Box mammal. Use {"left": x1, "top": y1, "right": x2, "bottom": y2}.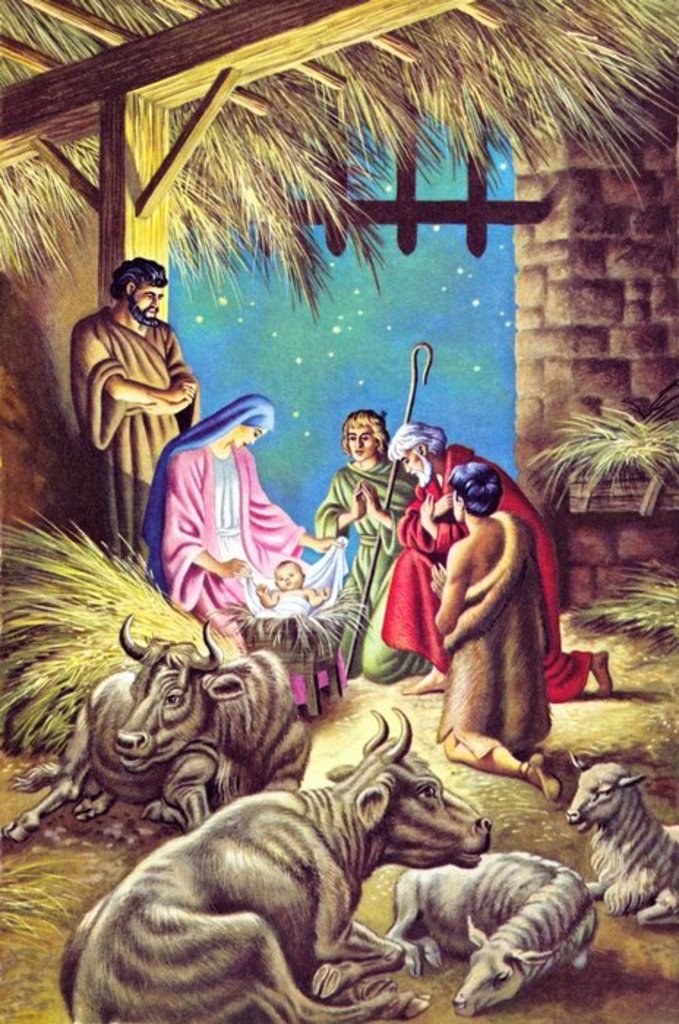
{"left": 136, "top": 389, "right": 347, "bottom": 705}.
